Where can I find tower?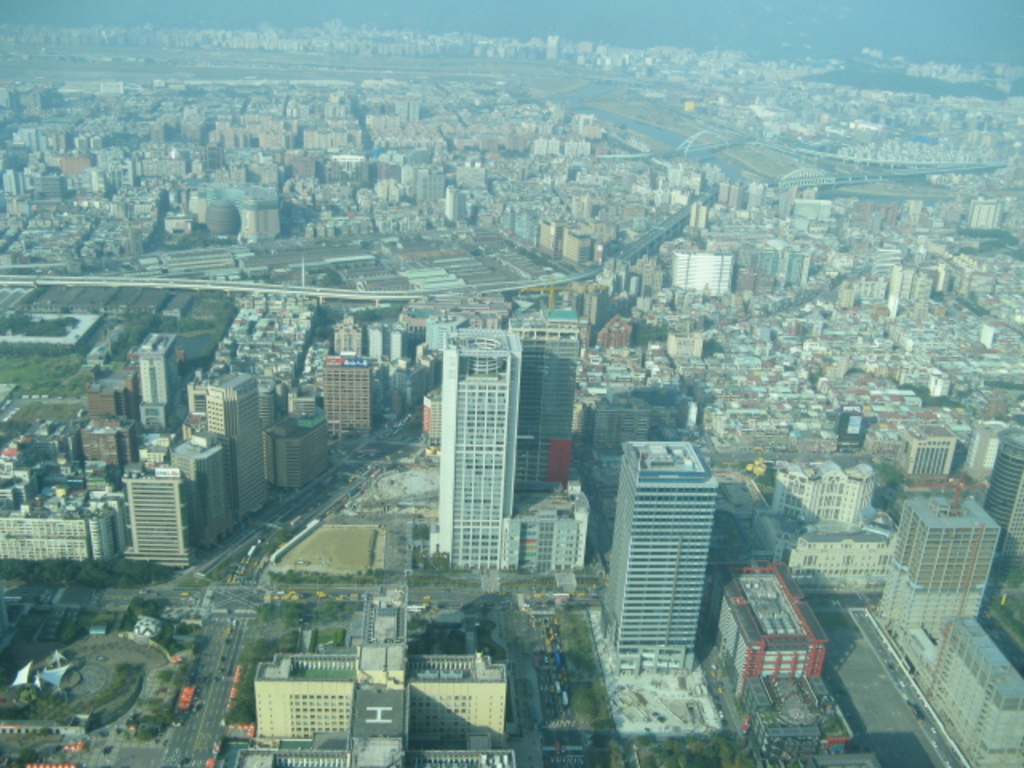
You can find it at bbox=[325, 357, 366, 437].
